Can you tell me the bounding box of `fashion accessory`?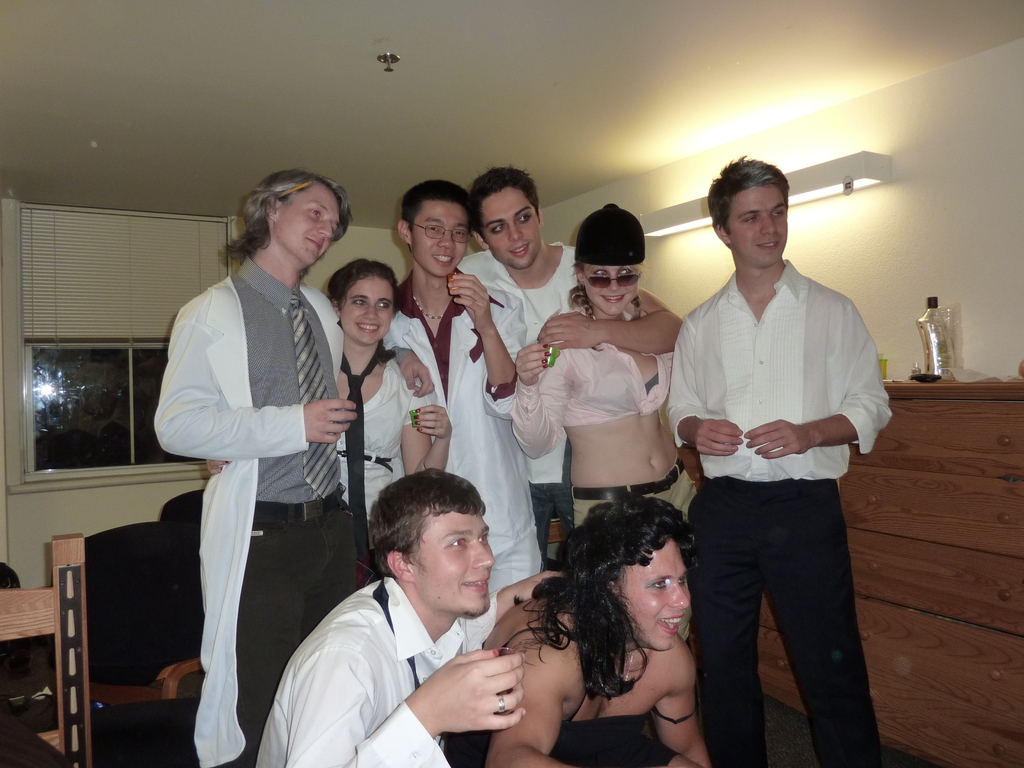
{"x1": 571, "y1": 452, "x2": 678, "y2": 501}.
